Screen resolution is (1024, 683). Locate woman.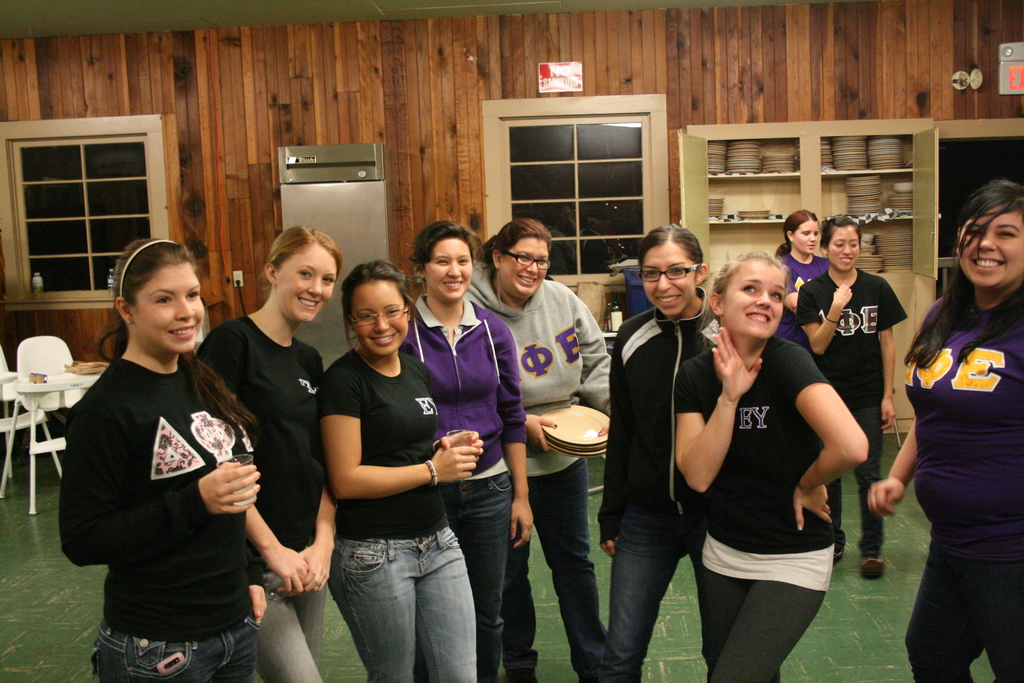
BBox(600, 226, 735, 682).
